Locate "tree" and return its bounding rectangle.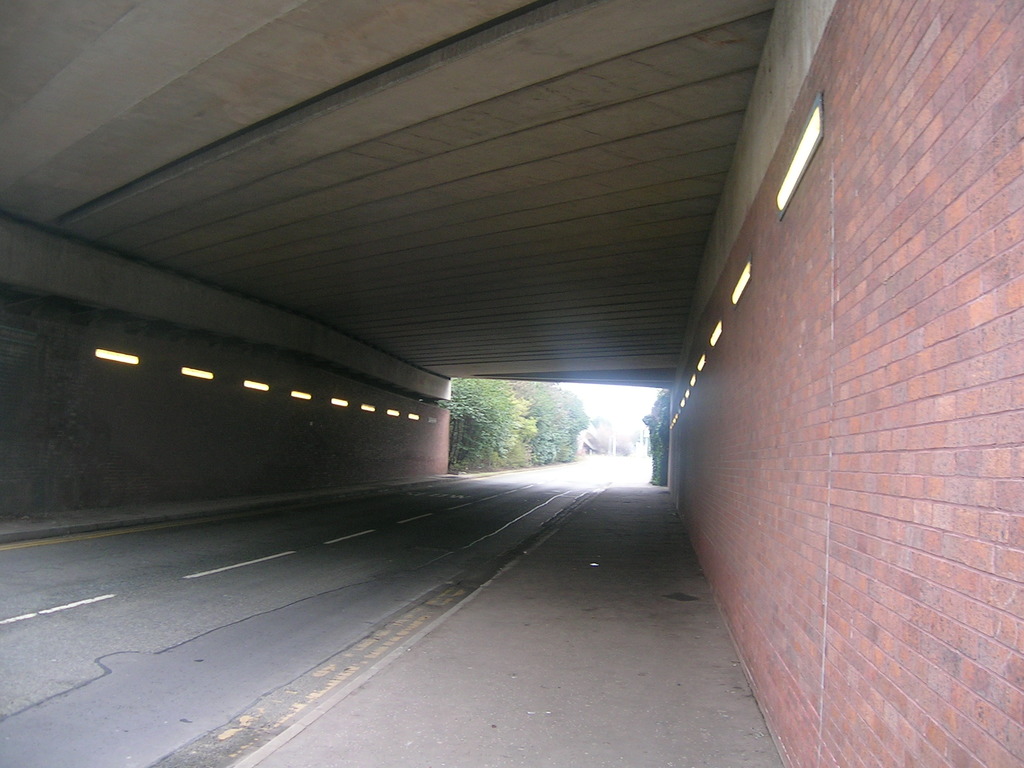
(449,376,522,473).
